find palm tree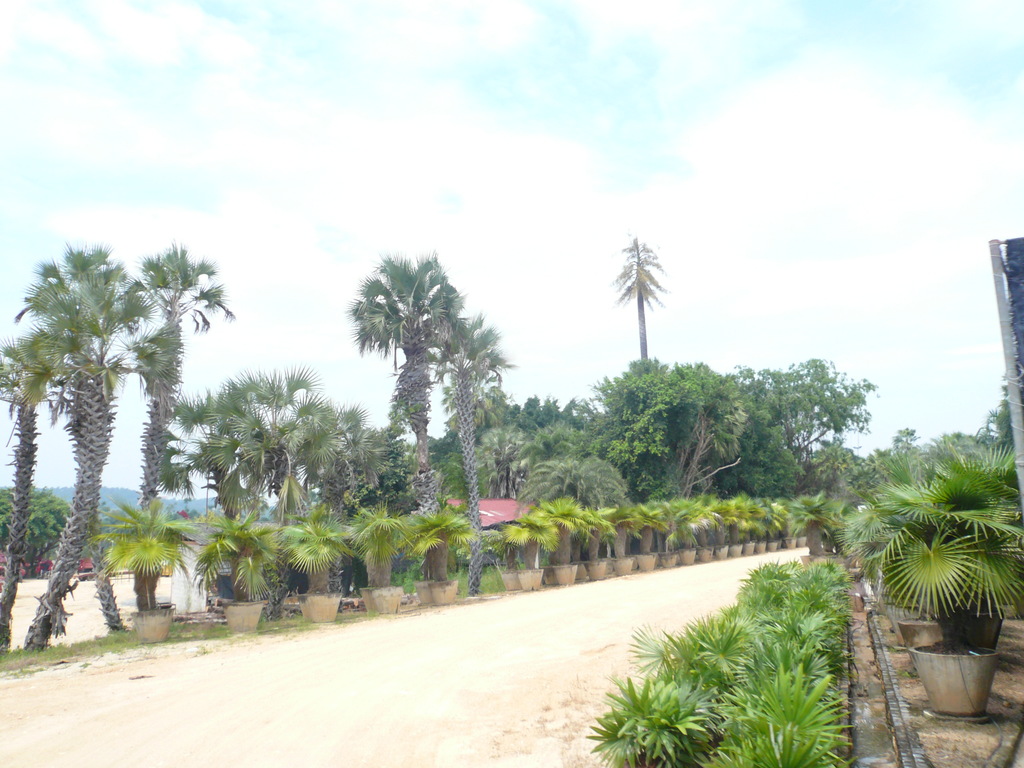
483, 414, 541, 500
